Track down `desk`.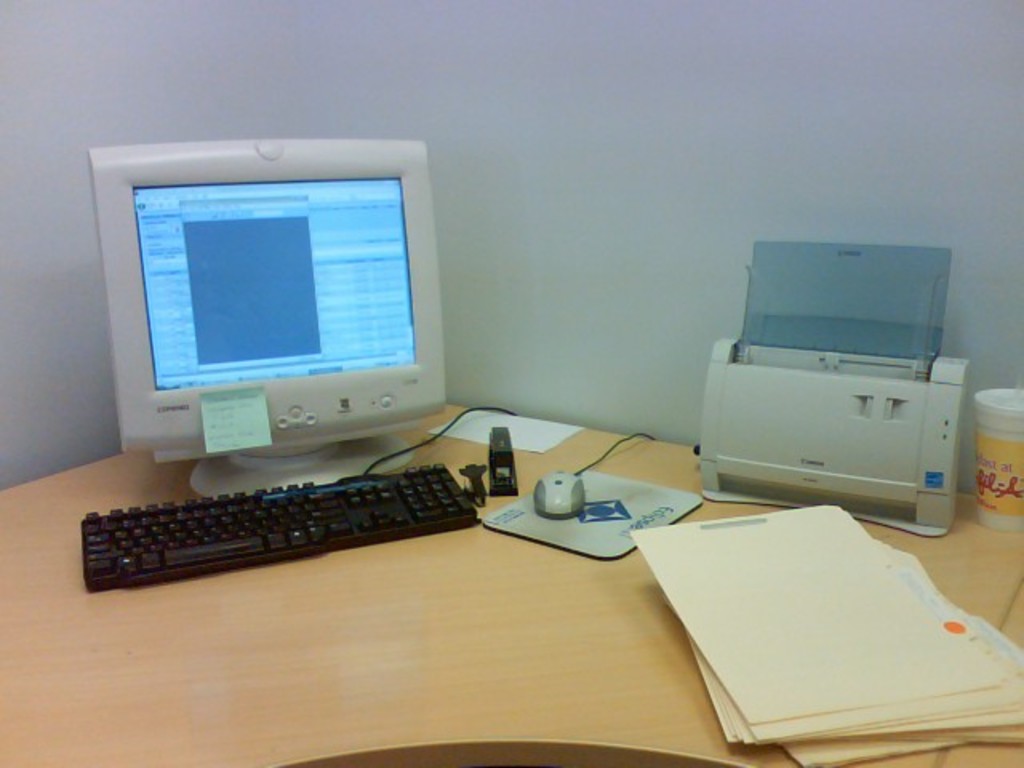
Tracked to BBox(0, 333, 984, 752).
